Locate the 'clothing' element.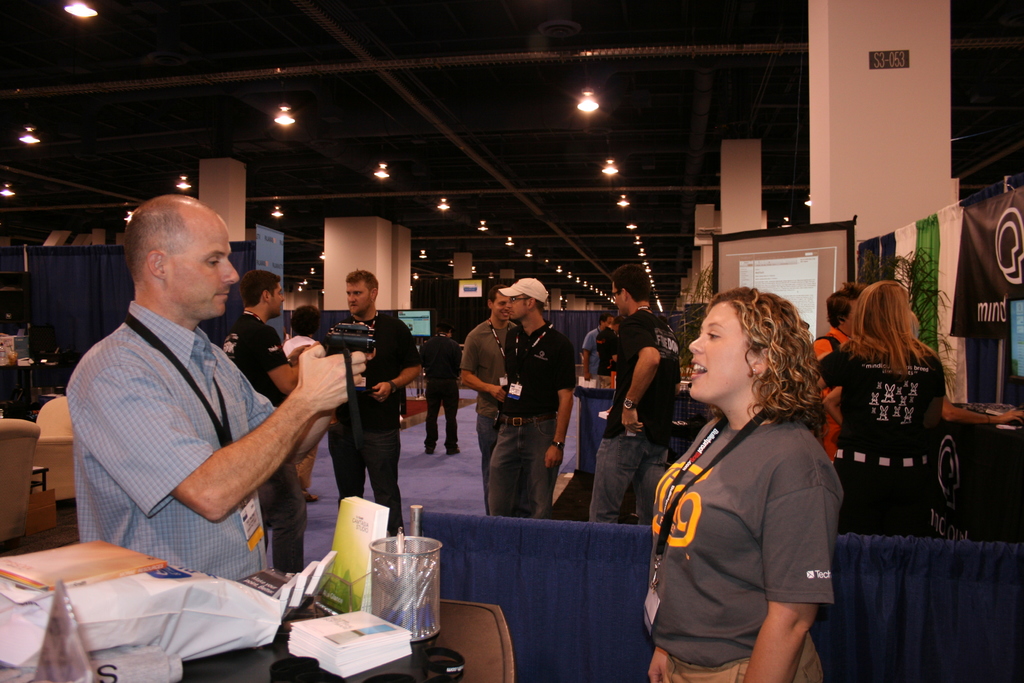
Element bbox: select_region(64, 299, 274, 580).
